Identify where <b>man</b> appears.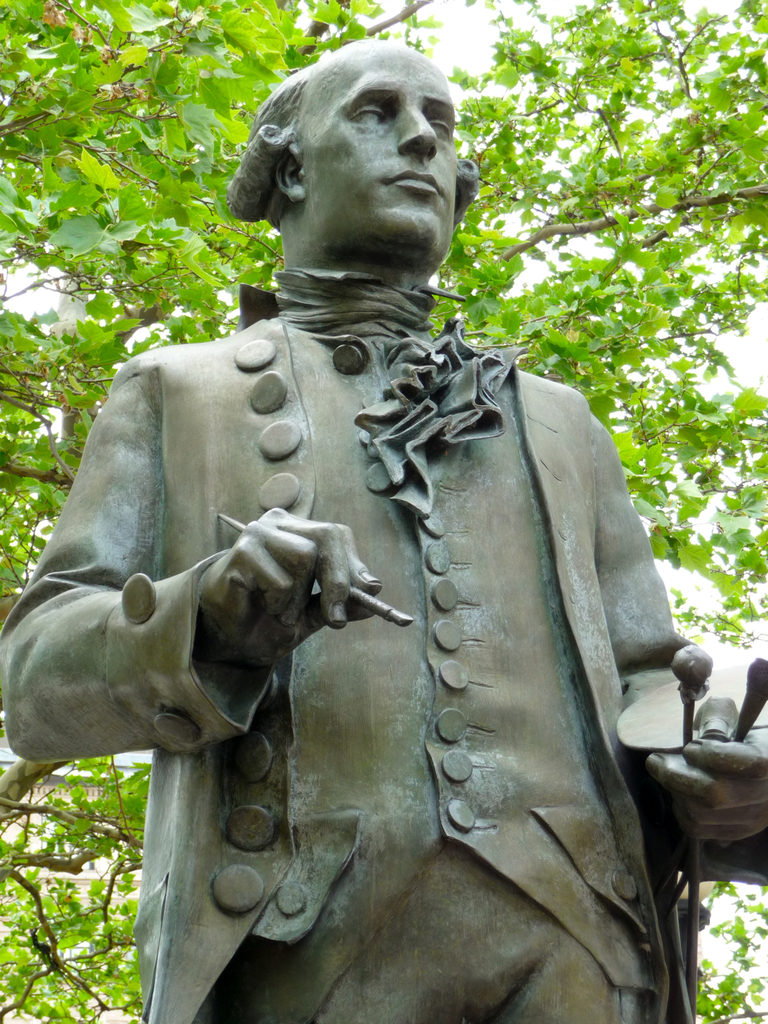
Appears at (48,18,710,1000).
